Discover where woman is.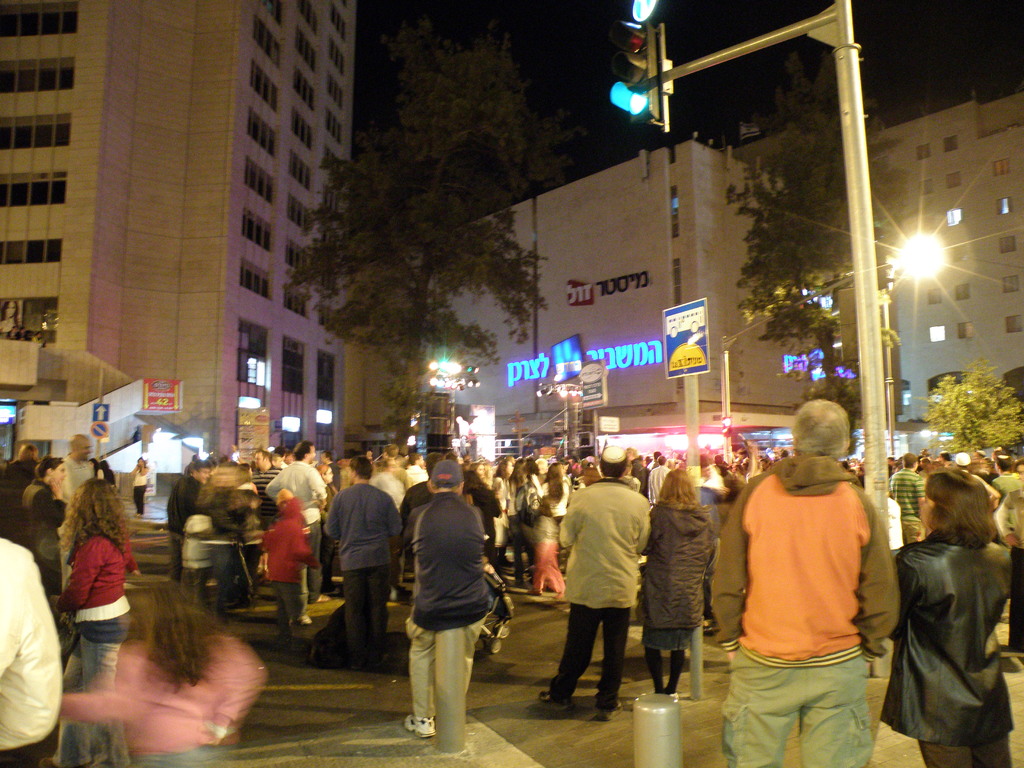
Discovered at [51,474,148,767].
